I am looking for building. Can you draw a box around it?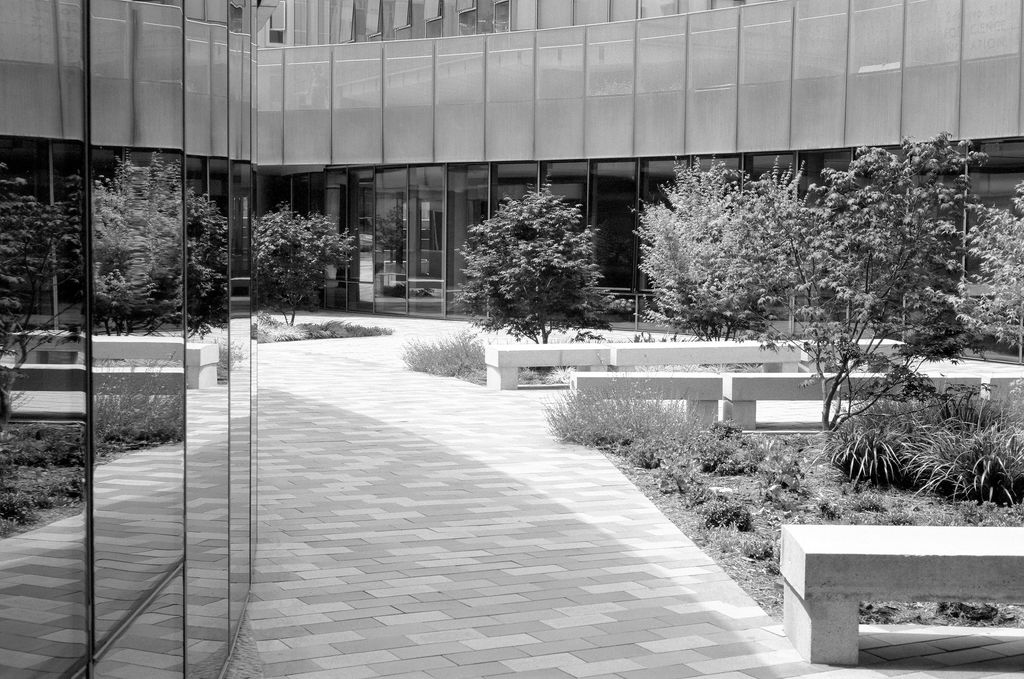
Sure, the bounding box is region(0, 0, 1023, 678).
